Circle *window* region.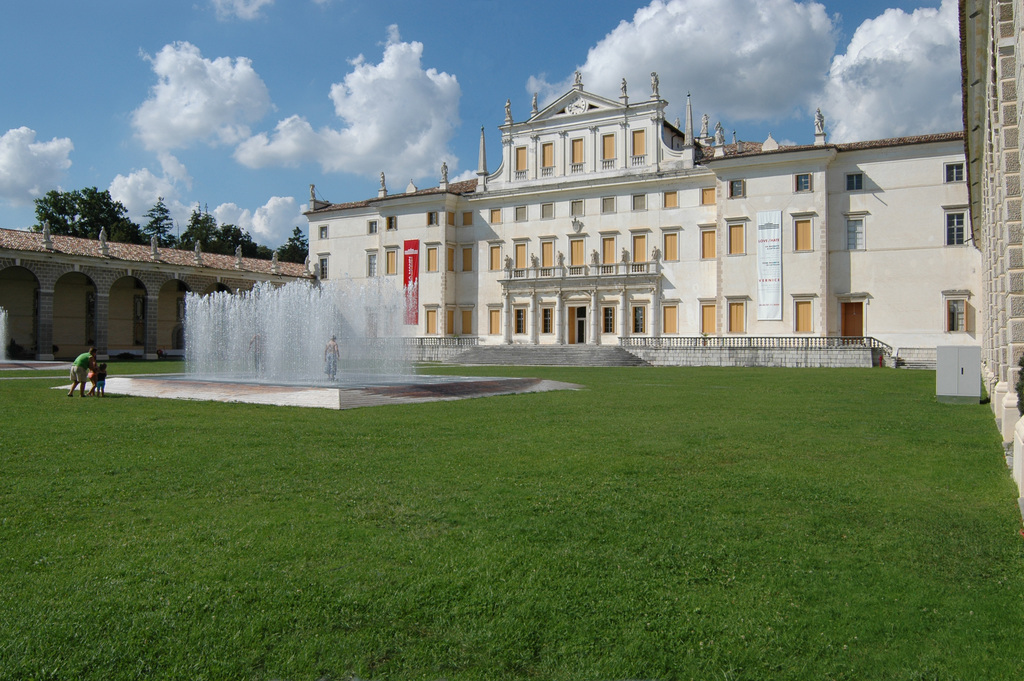
Region: [left=488, top=244, right=502, bottom=269].
